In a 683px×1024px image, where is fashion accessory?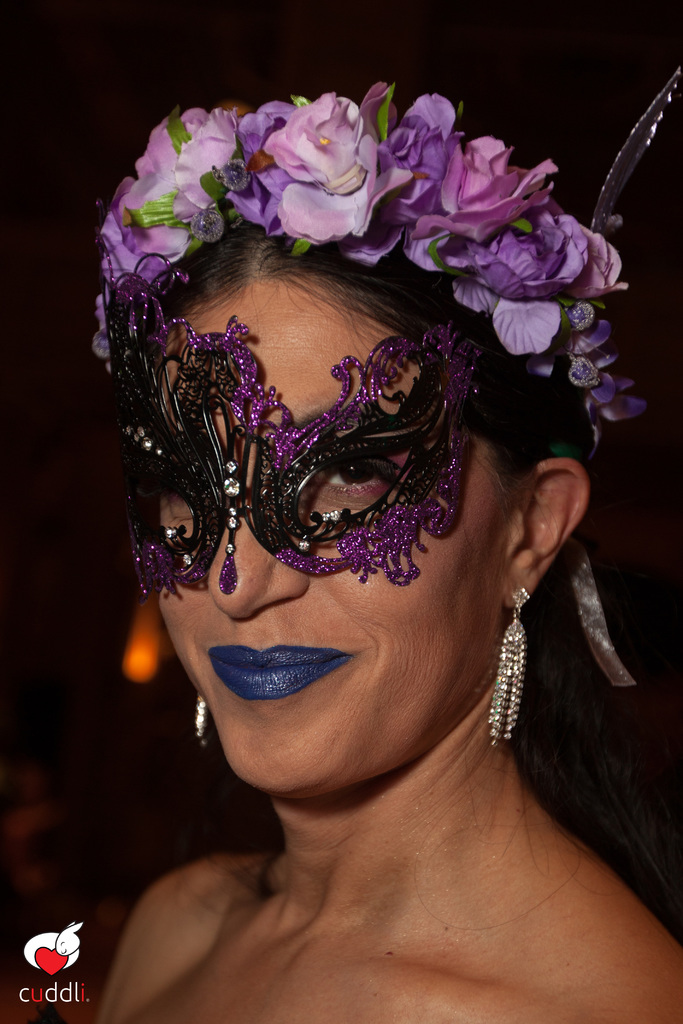
(left=90, top=236, right=489, bottom=589).
